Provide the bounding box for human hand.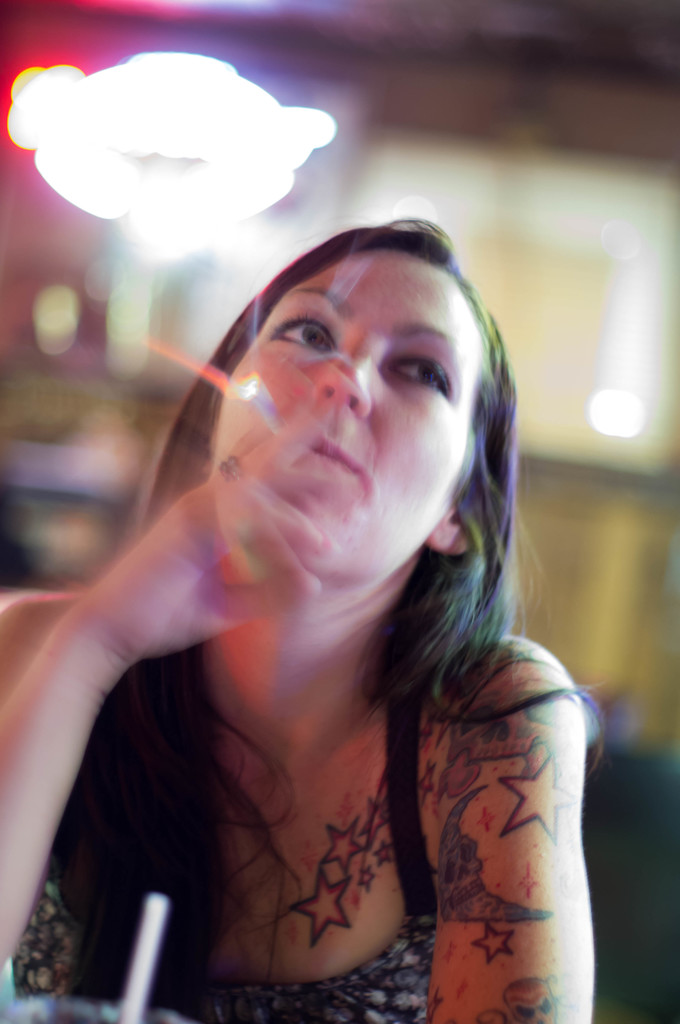
(72,388,339,669).
